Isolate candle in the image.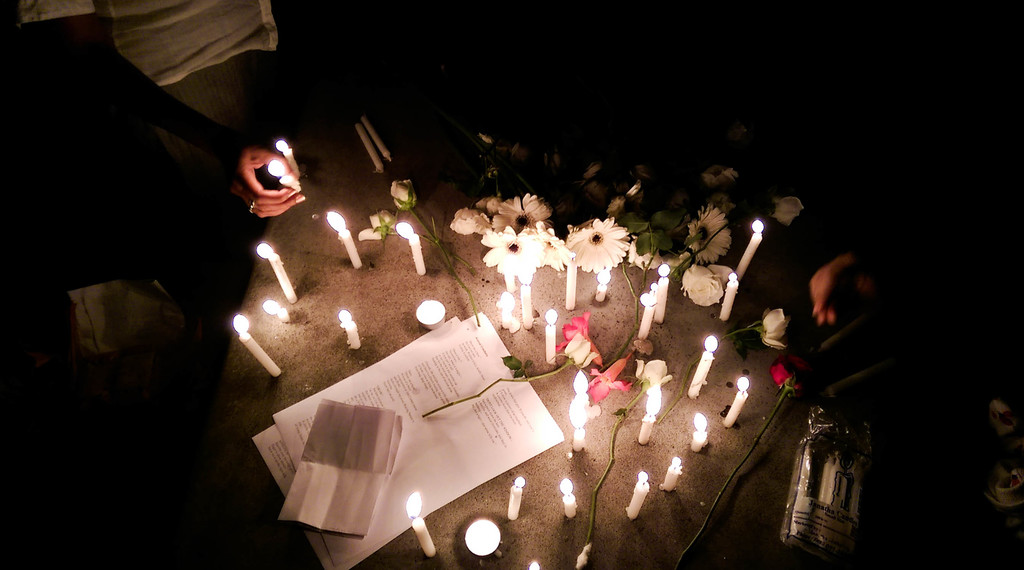
Isolated region: 627/475/650/519.
